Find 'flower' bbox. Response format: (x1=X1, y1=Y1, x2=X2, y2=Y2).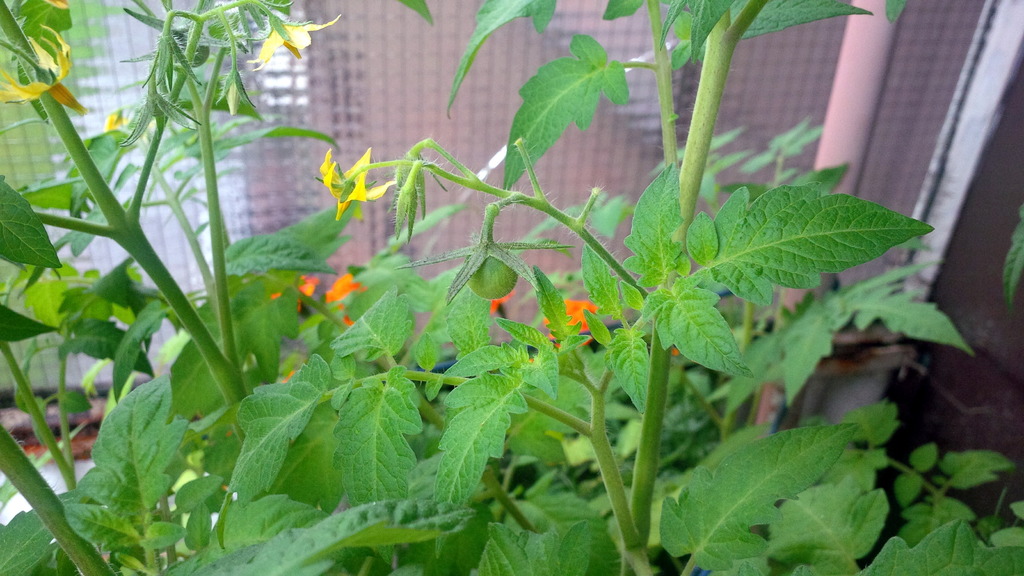
(x1=486, y1=282, x2=517, y2=312).
